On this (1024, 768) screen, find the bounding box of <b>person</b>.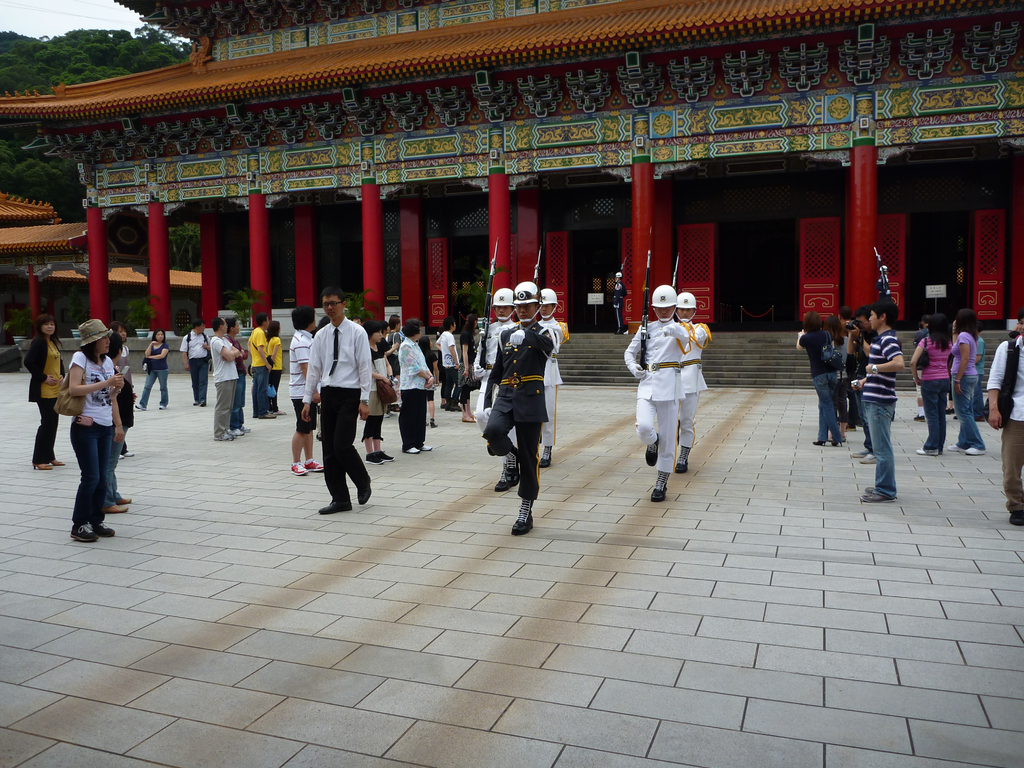
Bounding box: bbox(214, 312, 238, 439).
